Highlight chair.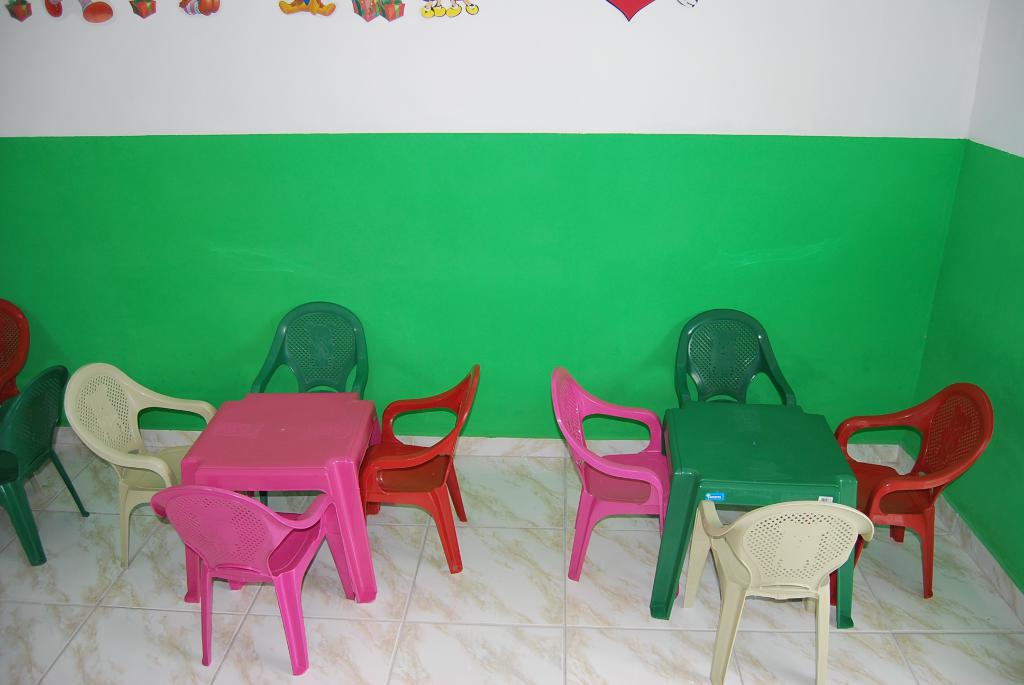
Highlighted region: <box>545,363,678,601</box>.
